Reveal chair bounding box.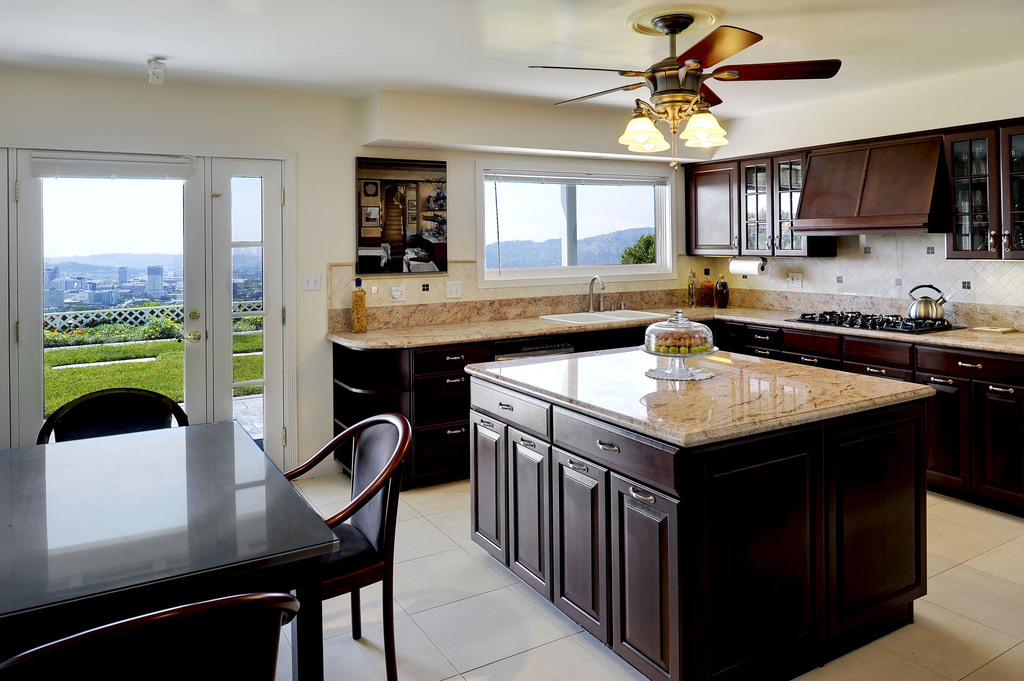
Revealed: left=34, top=382, right=190, bottom=448.
